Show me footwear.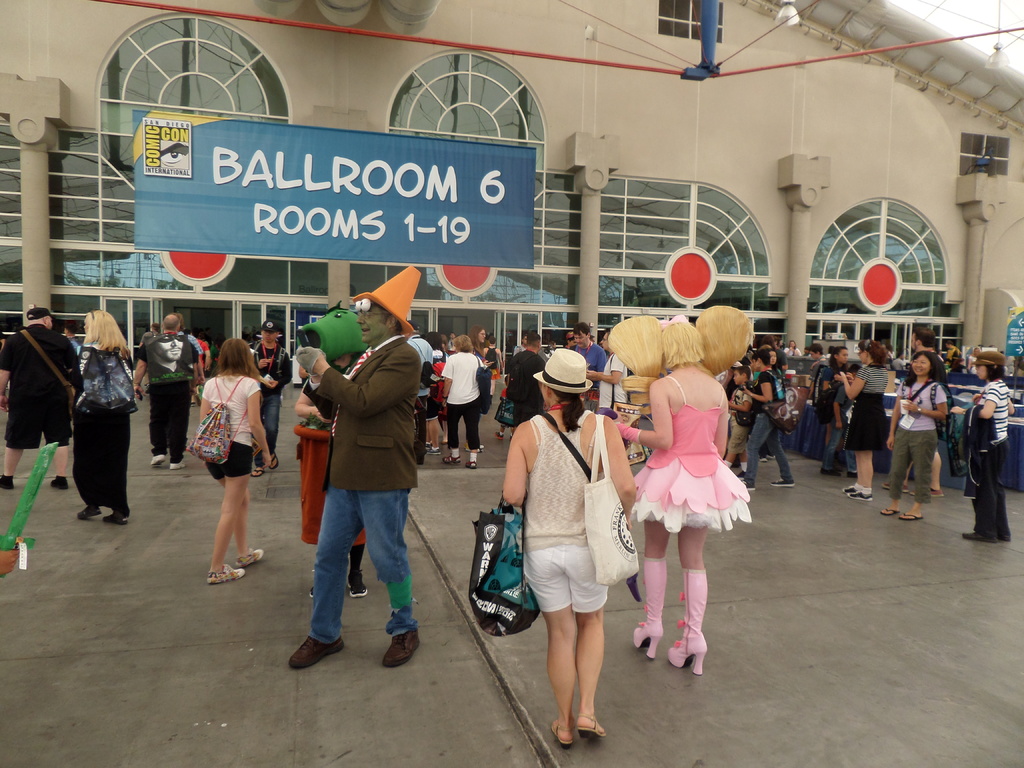
footwear is here: (288, 634, 344, 671).
